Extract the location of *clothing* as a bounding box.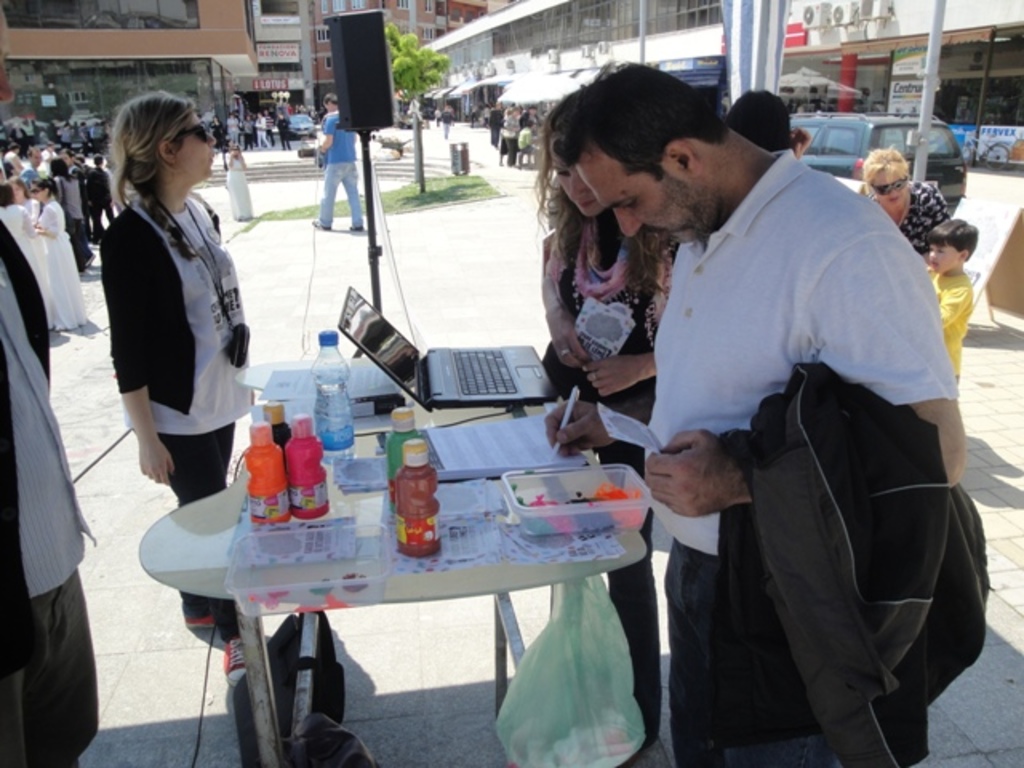
x1=430, y1=109, x2=443, y2=126.
